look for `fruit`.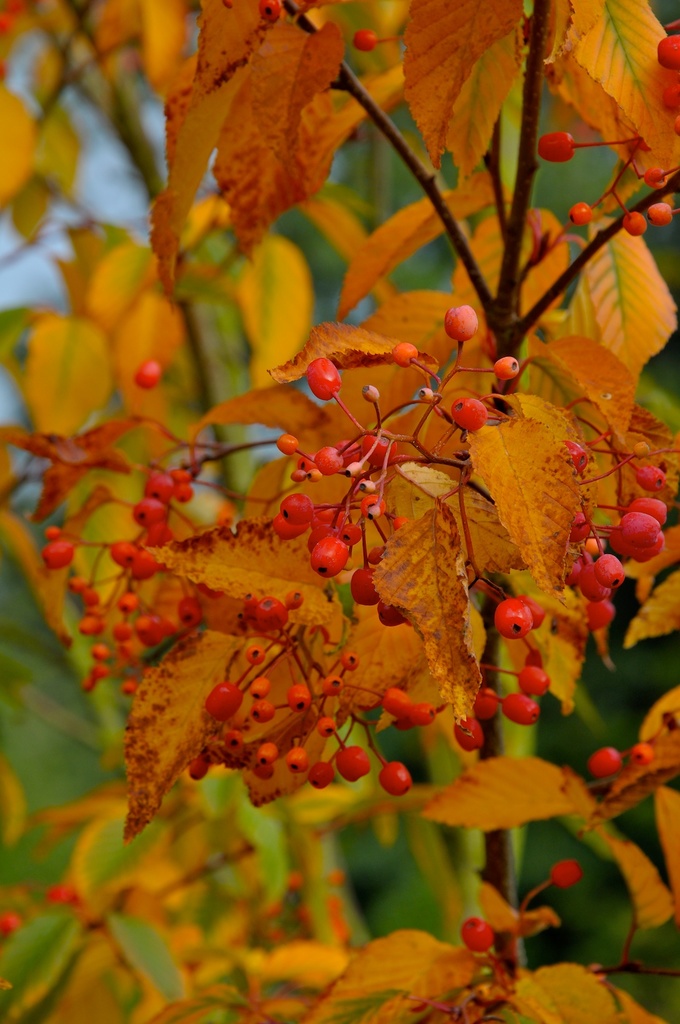
Found: (x1=187, y1=755, x2=209, y2=780).
